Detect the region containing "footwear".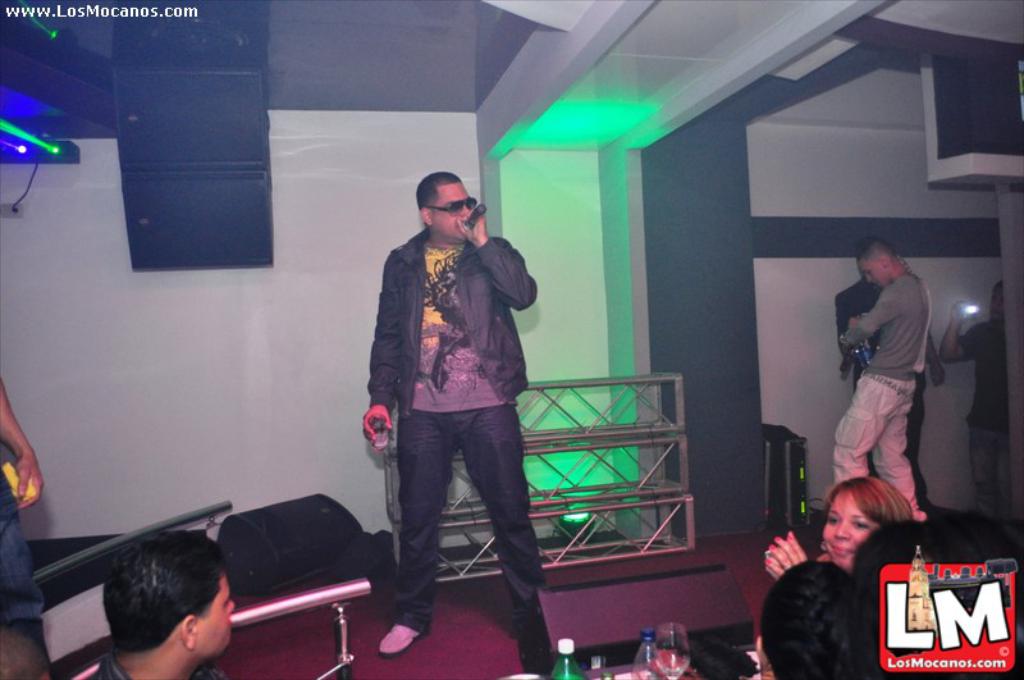
<bbox>512, 619, 549, 679</bbox>.
